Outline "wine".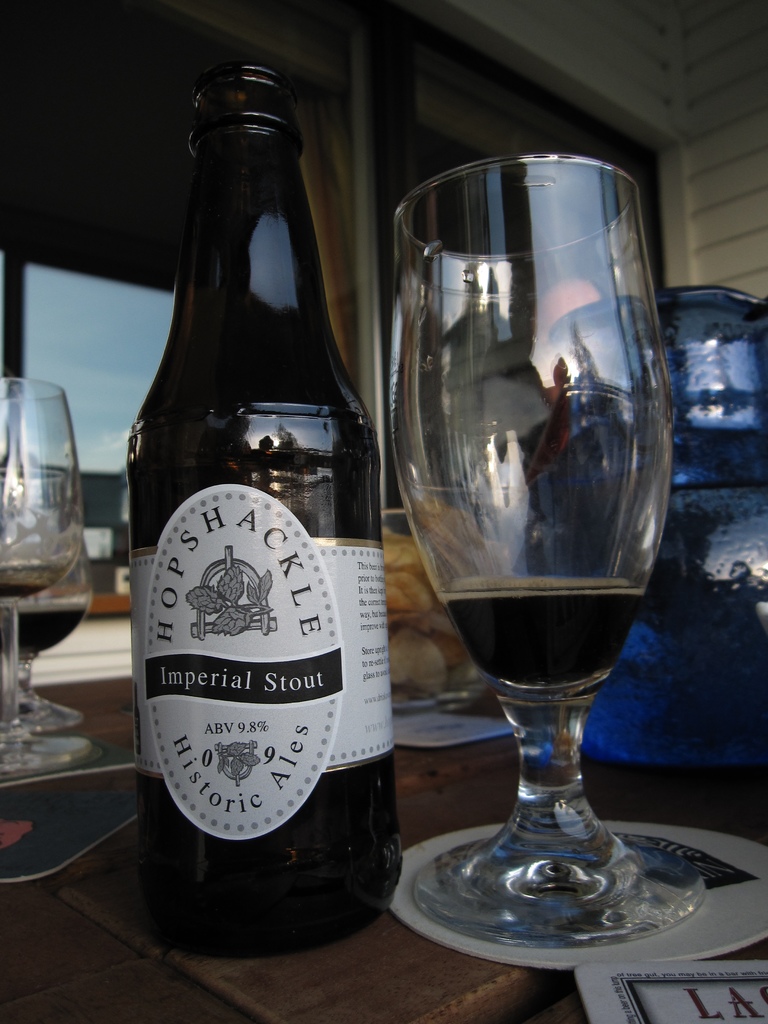
Outline: box(0, 597, 90, 657).
